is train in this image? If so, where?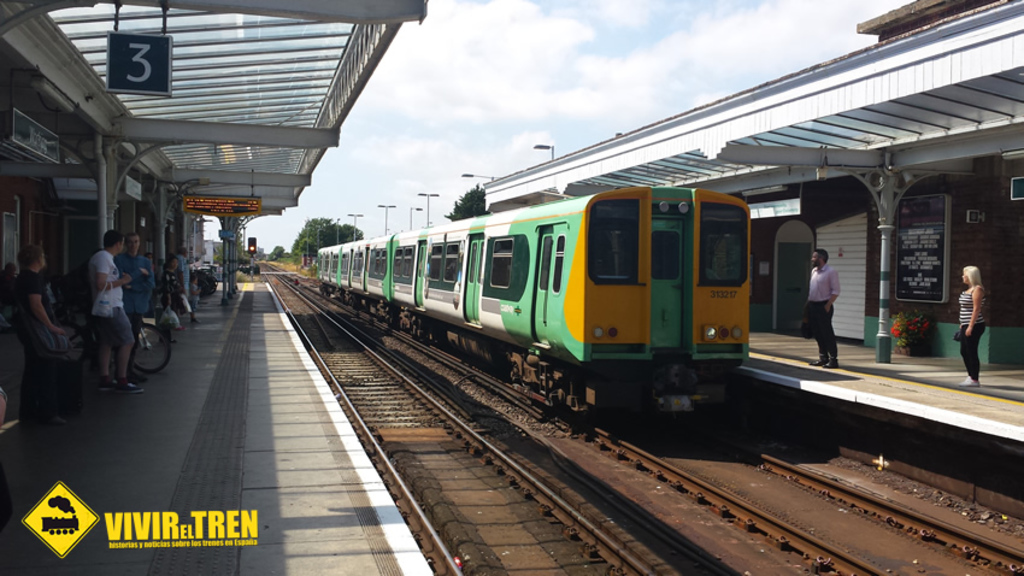
Yes, at <box>319,184,752,416</box>.
